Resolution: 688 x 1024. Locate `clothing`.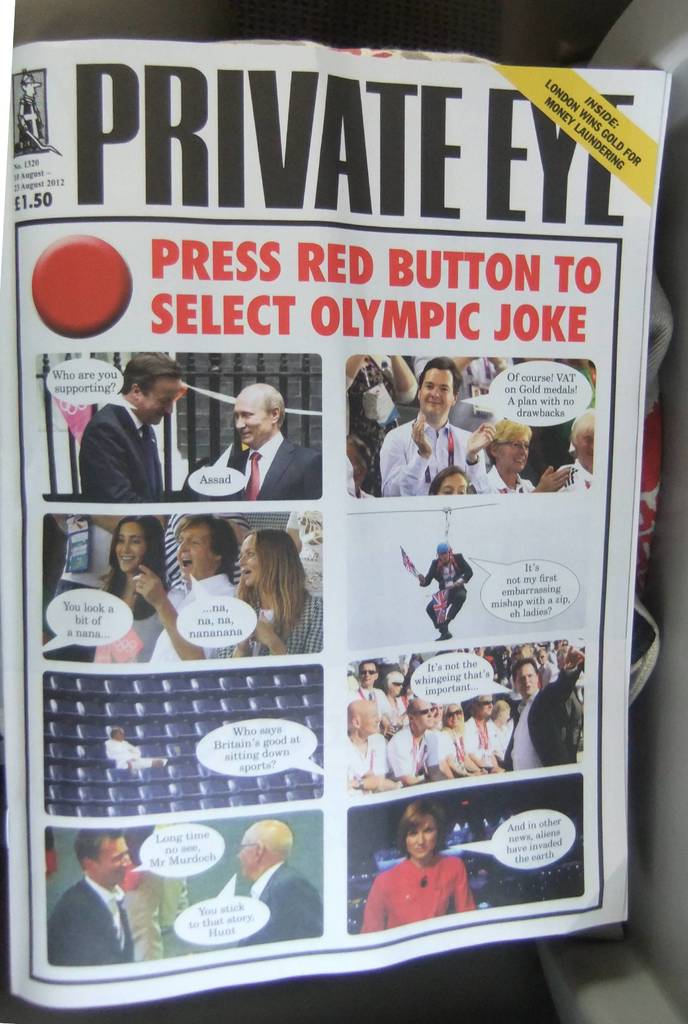
{"left": 377, "top": 847, "right": 487, "bottom": 918}.
